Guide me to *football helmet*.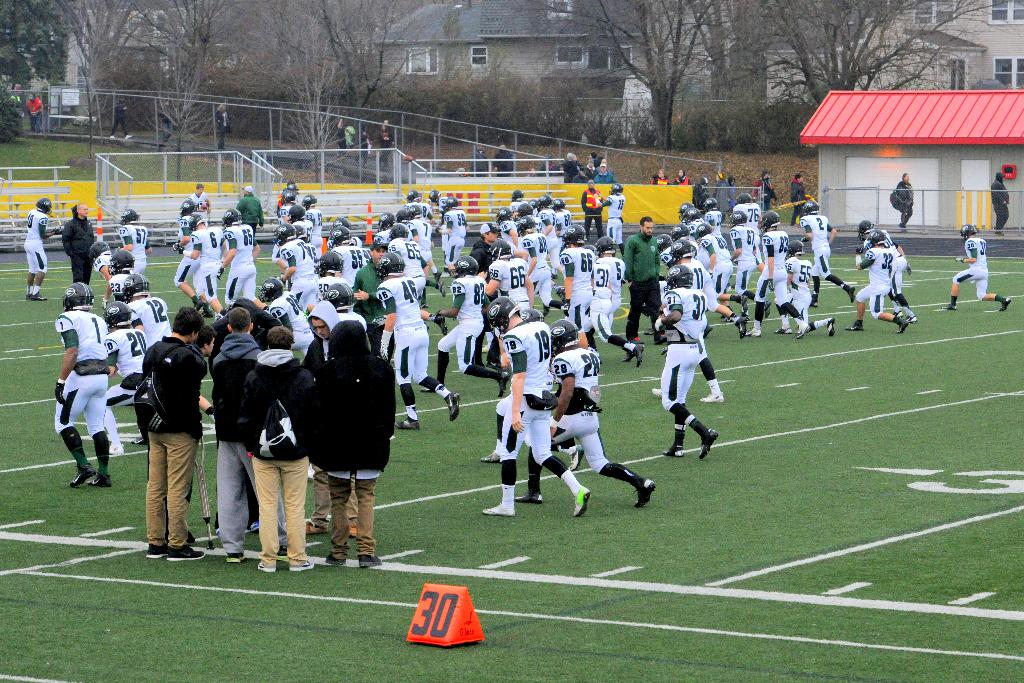
Guidance: [120,272,150,301].
